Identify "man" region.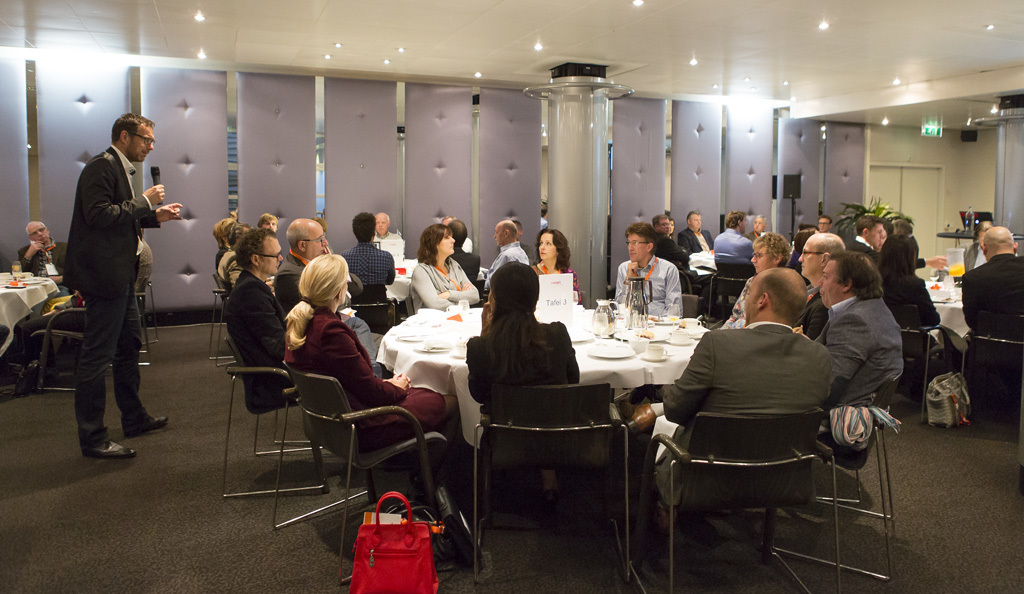
Region: <bbox>224, 226, 299, 412</bbox>.
